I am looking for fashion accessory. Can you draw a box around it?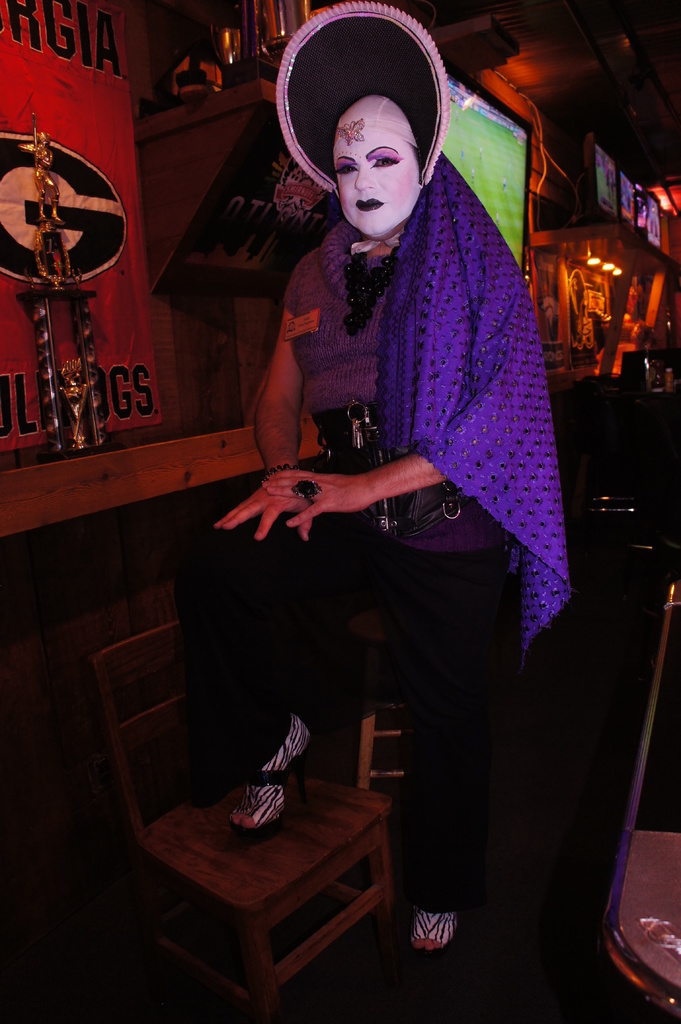
Sure, the bounding box is locate(228, 731, 310, 846).
